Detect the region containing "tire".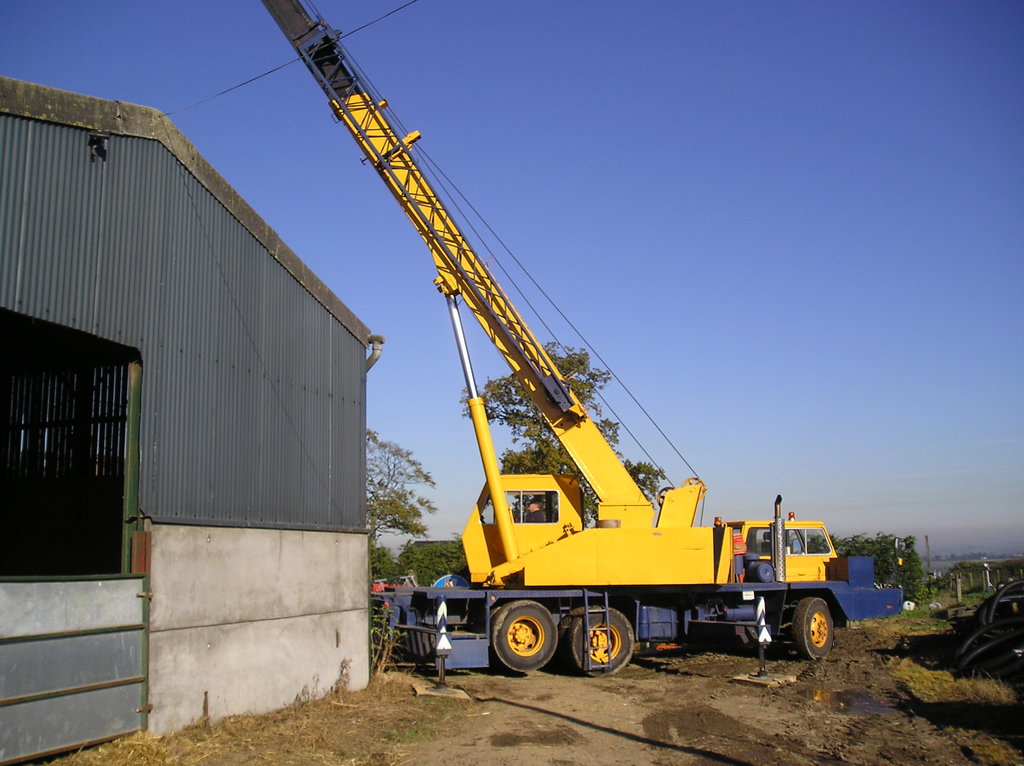
<box>492,599,559,674</box>.
